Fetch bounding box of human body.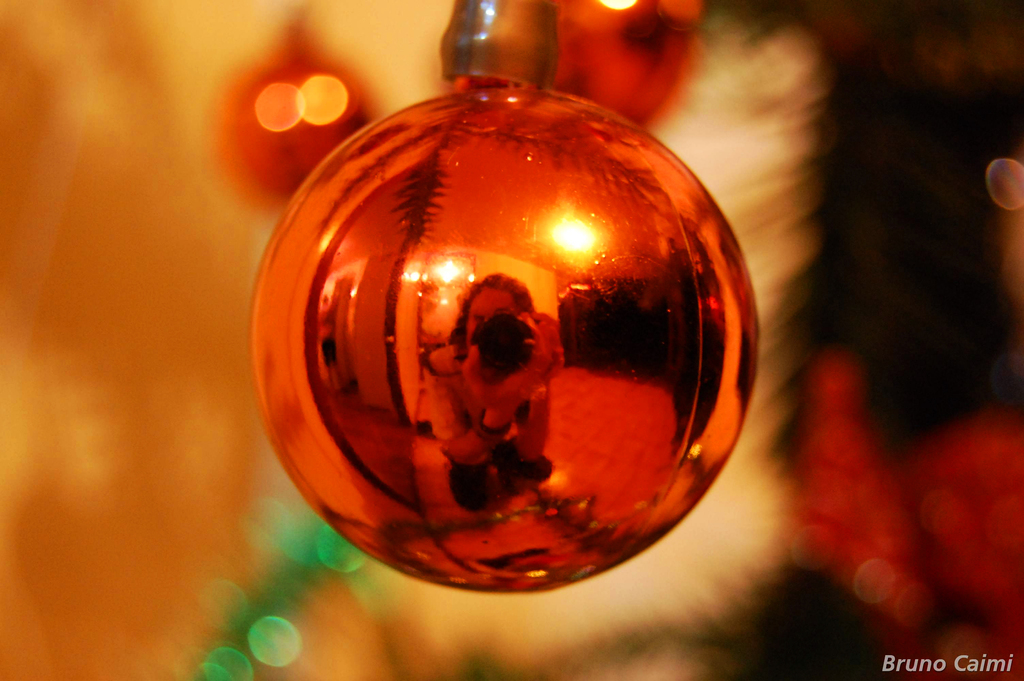
Bbox: pyautogui.locateOnScreen(422, 267, 563, 510).
